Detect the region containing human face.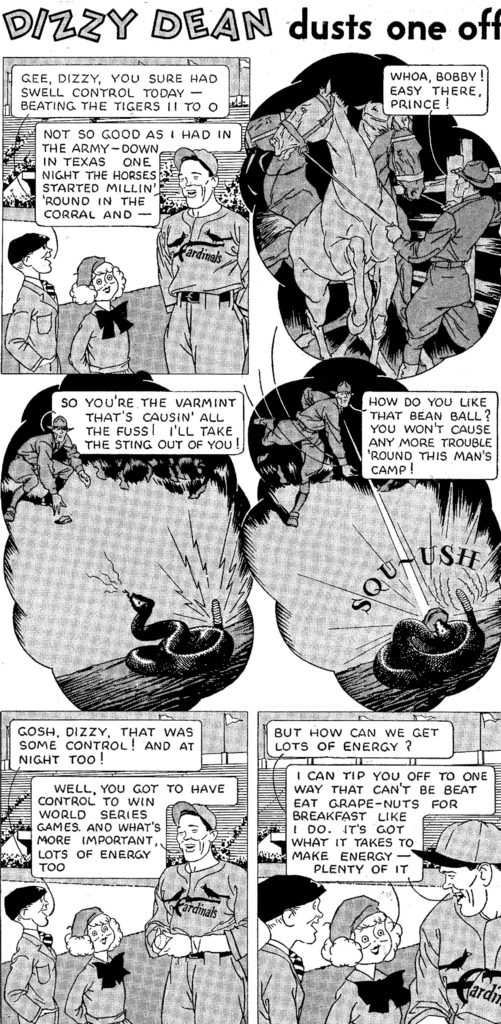
pyautogui.locateOnScreen(91, 919, 115, 950).
